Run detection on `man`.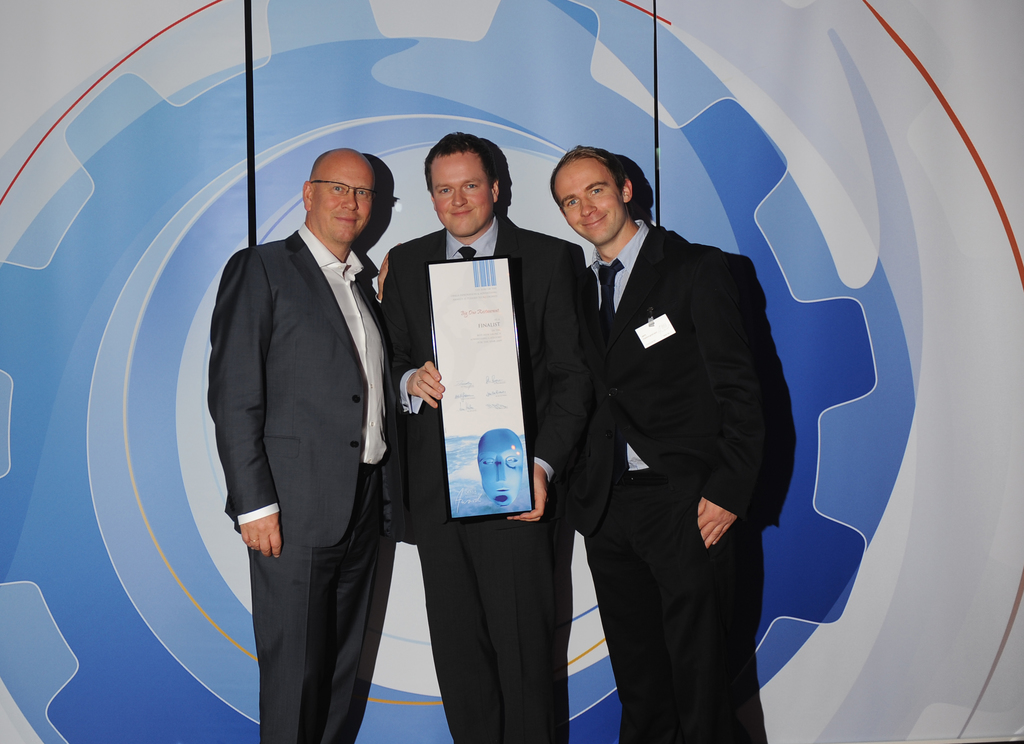
Result: 380/131/597/743.
